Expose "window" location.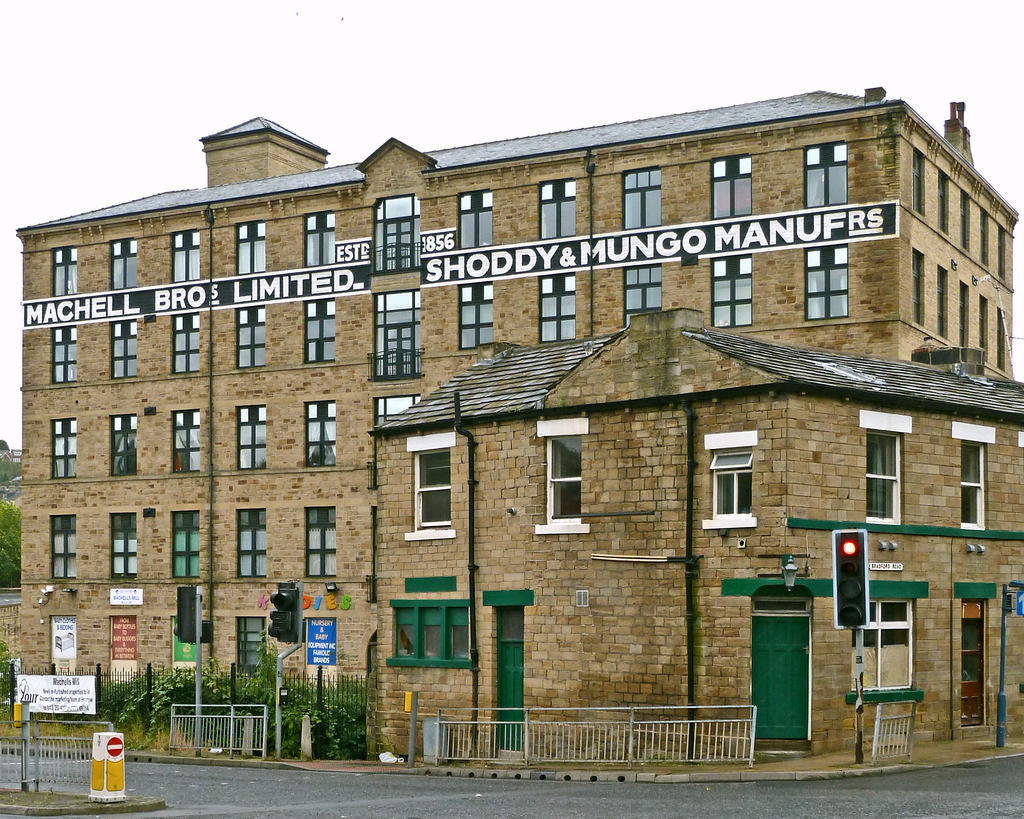
Exposed at (x1=108, y1=315, x2=143, y2=379).
